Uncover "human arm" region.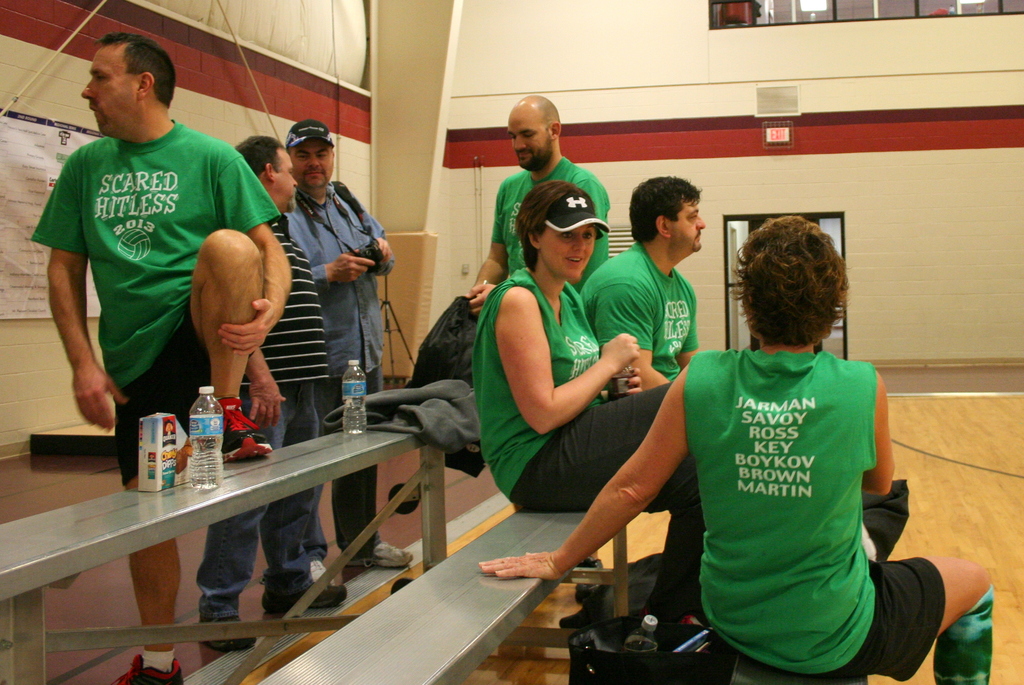
Uncovered: crop(34, 159, 111, 437).
